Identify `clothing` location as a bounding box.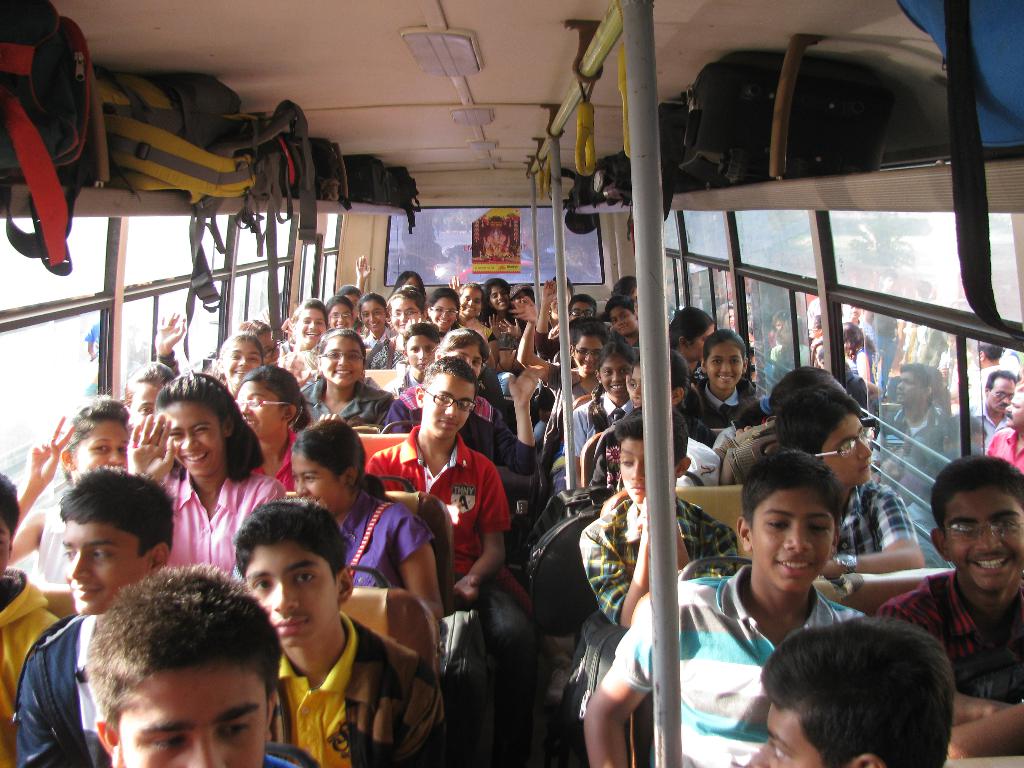
[613,561,868,767].
